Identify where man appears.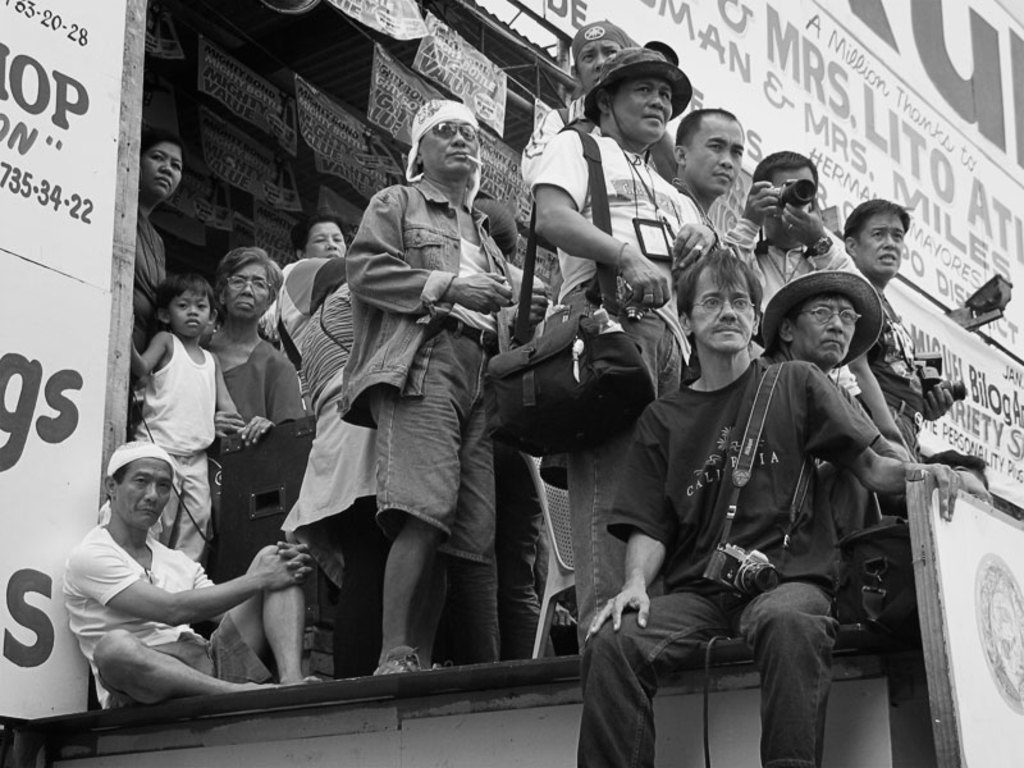
Appears at {"x1": 840, "y1": 192, "x2": 957, "y2": 520}.
